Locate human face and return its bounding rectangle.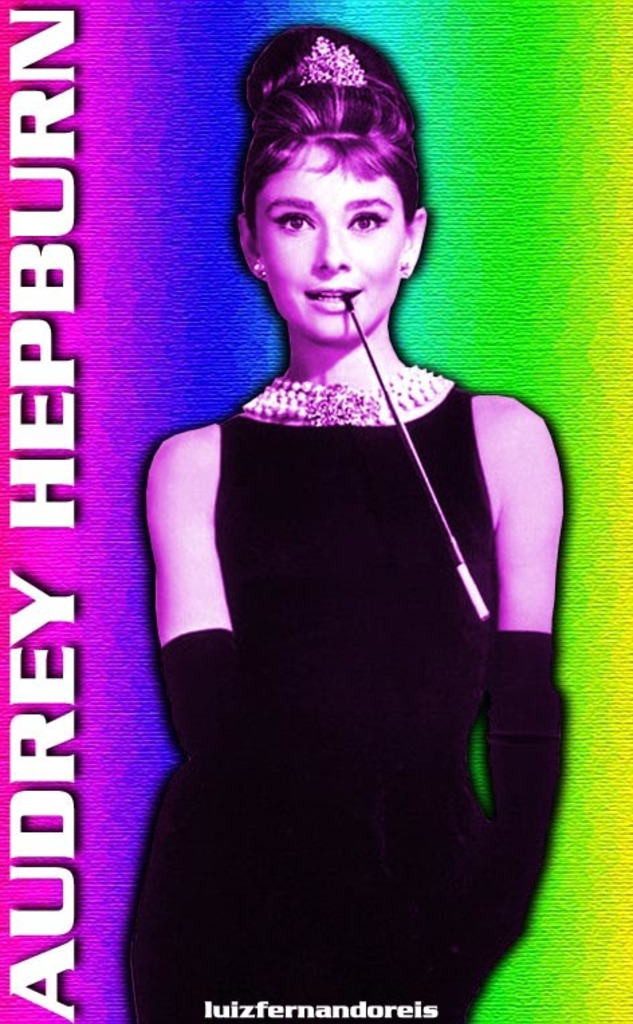
(x1=255, y1=133, x2=402, y2=340).
